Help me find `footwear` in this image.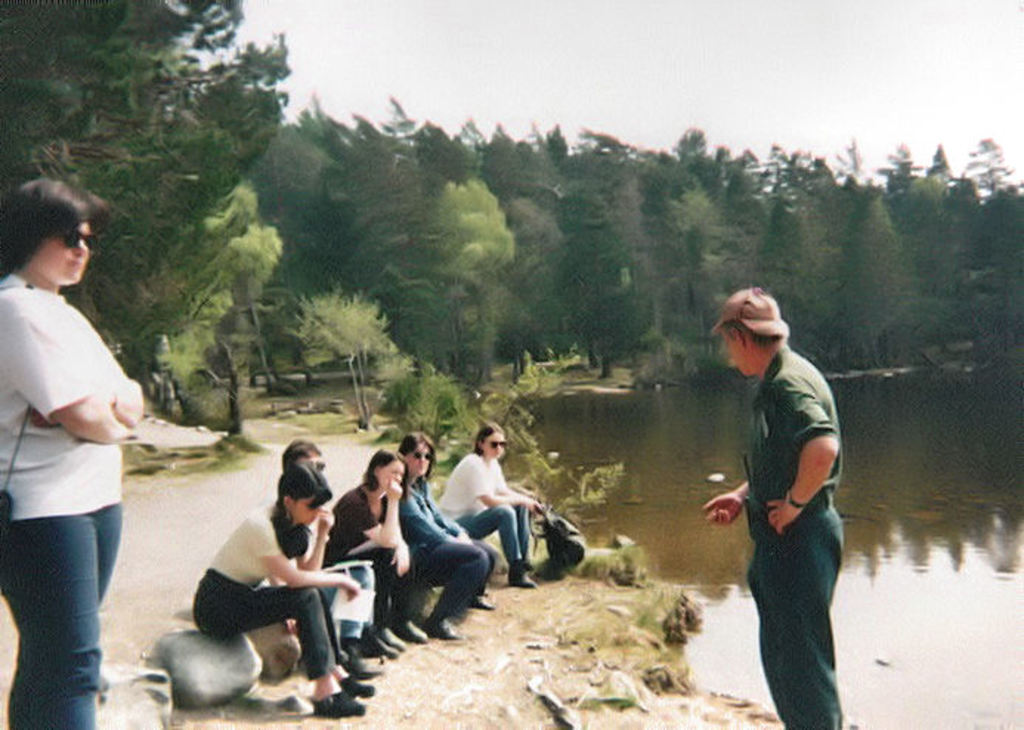
Found it: left=380, top=625, right=405, bottom=649.
